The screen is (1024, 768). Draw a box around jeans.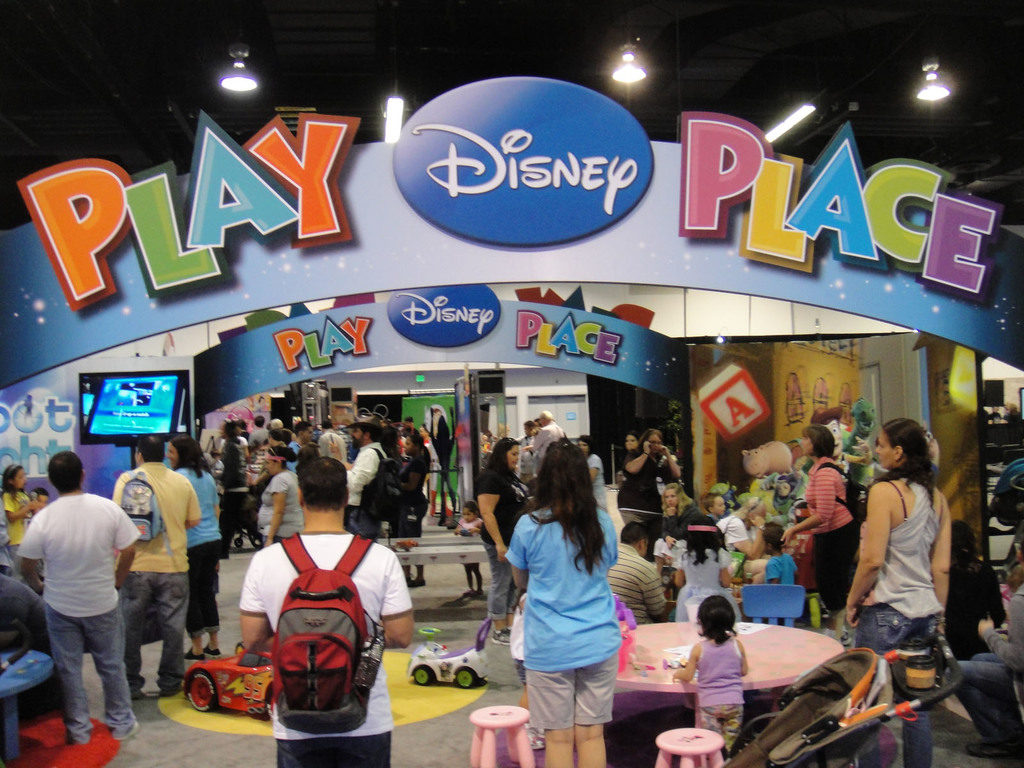
49, 605, 138, 742.
